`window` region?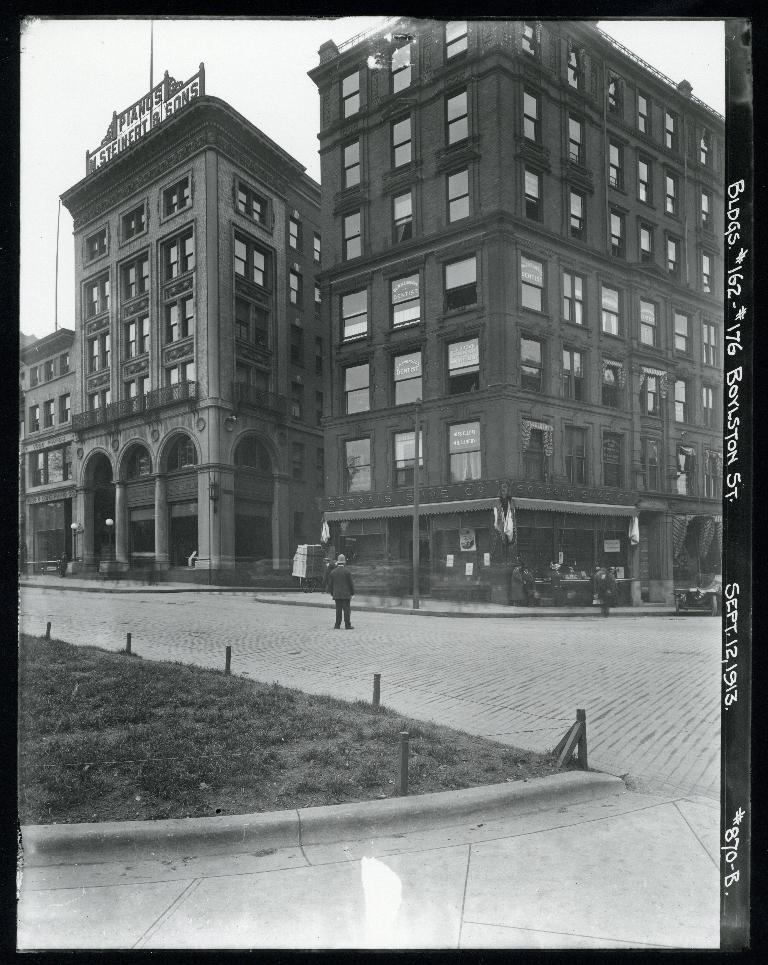
514/527/552/570
